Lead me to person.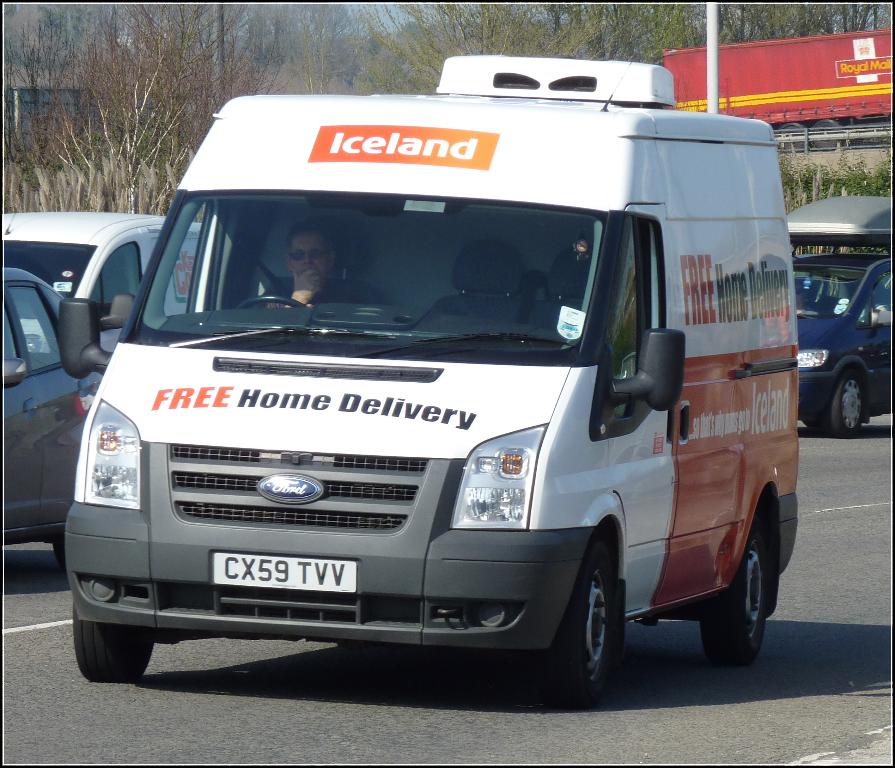
Lead to select_region(261, 217, 355, 308).
